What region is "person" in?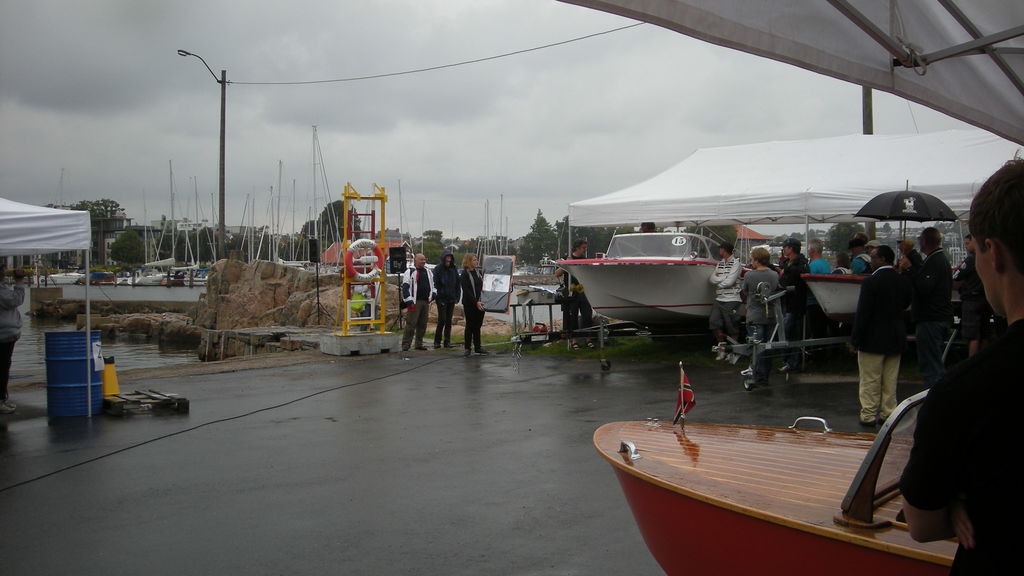
(831, 251, 855, 276).
